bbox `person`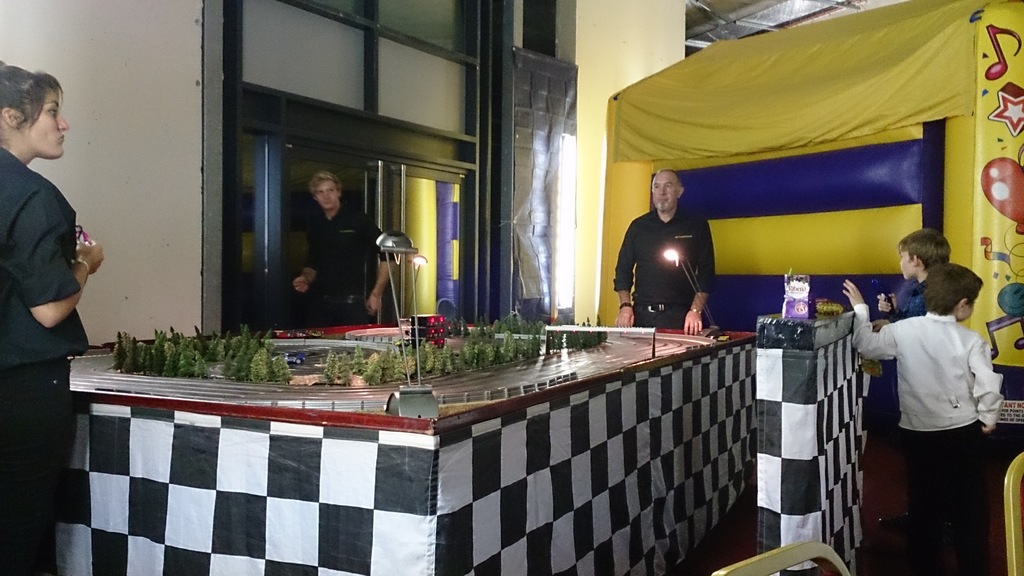
(876, 223, 950, 536)
